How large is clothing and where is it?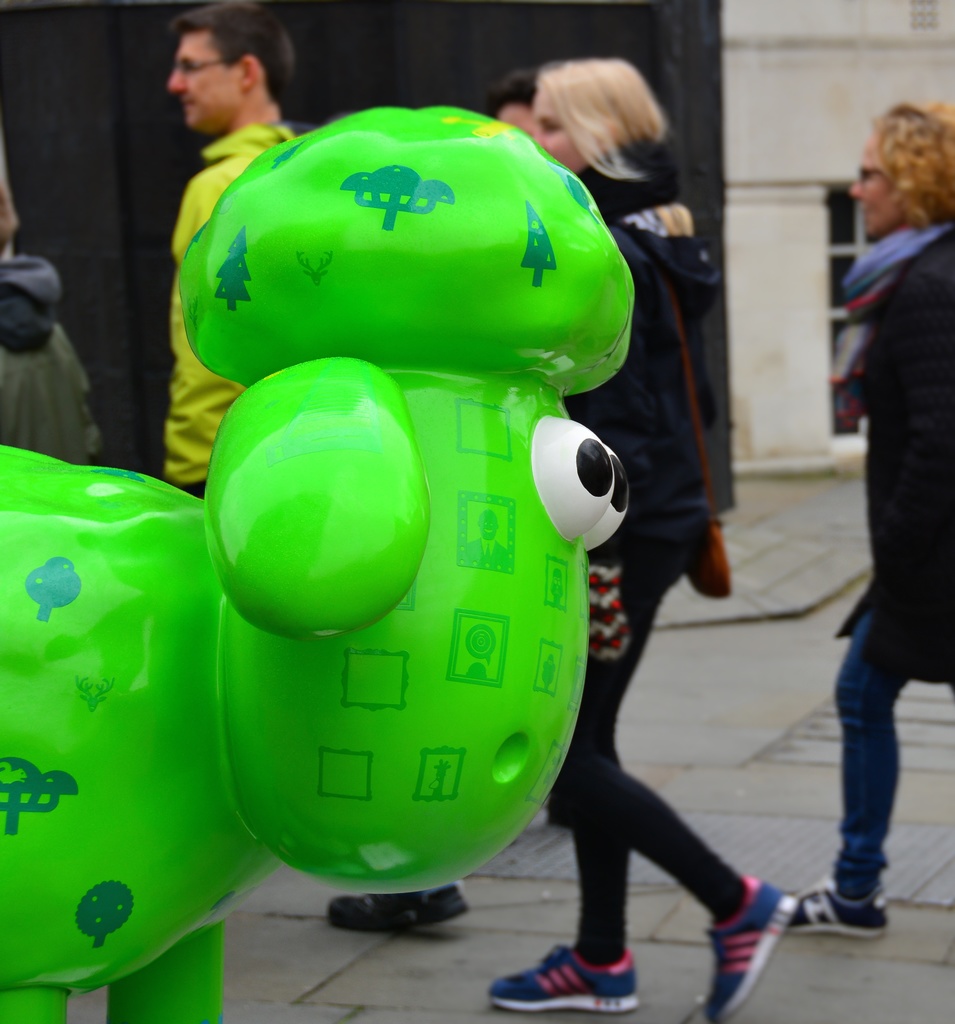
Bounding box: [158,118,277,496].
